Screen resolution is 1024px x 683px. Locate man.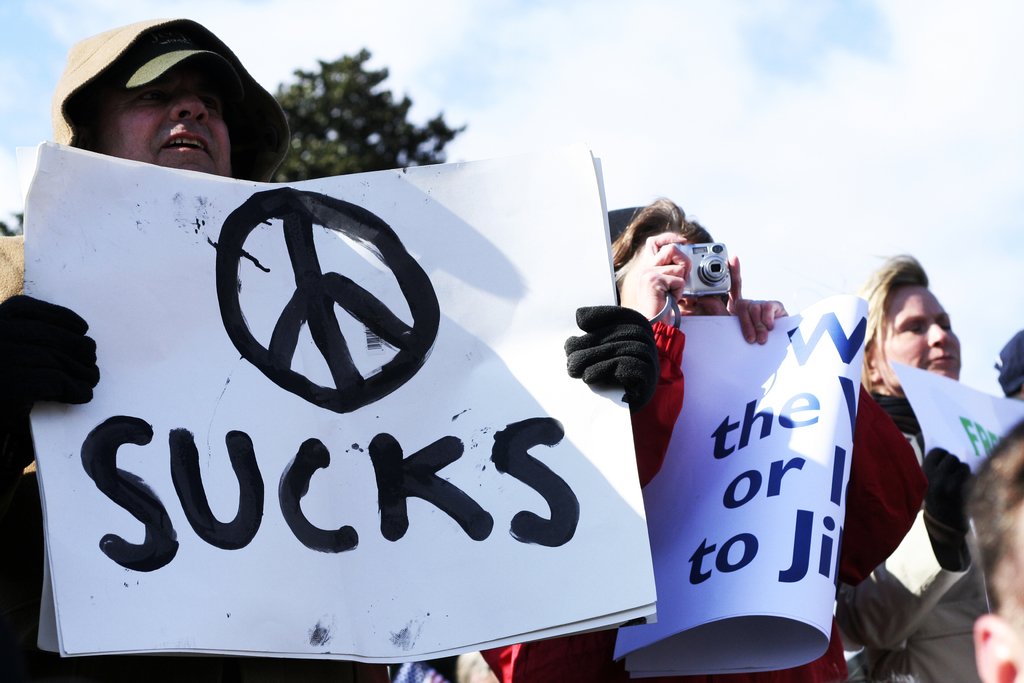
x1=0, y1=12, x2=661, y2=682.
